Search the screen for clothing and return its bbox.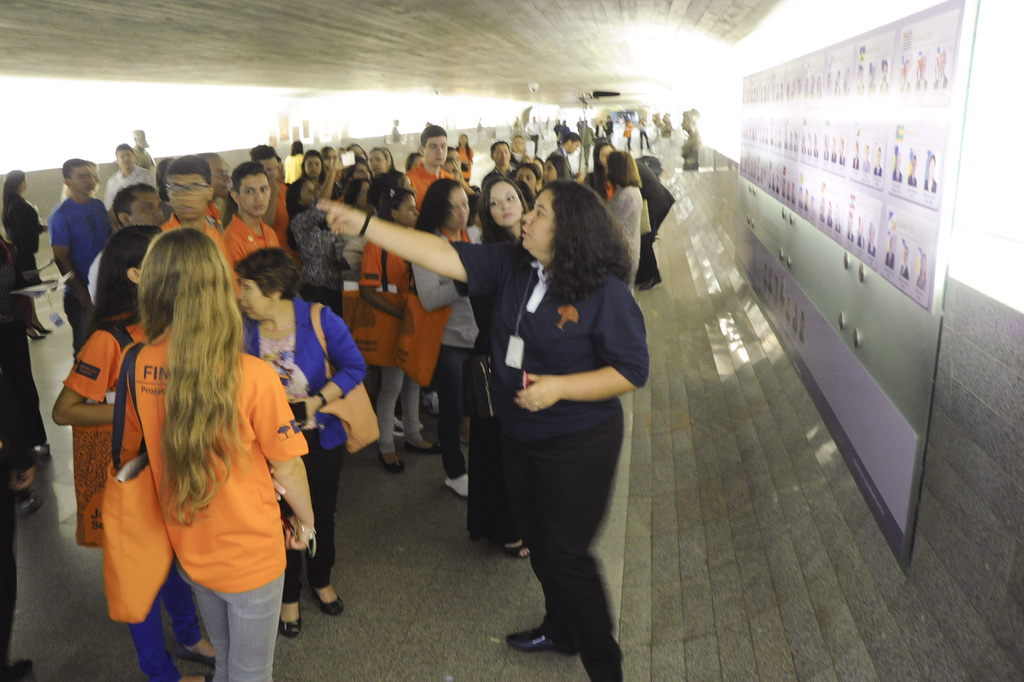
Found: crop(450, 223, 650, 673).
